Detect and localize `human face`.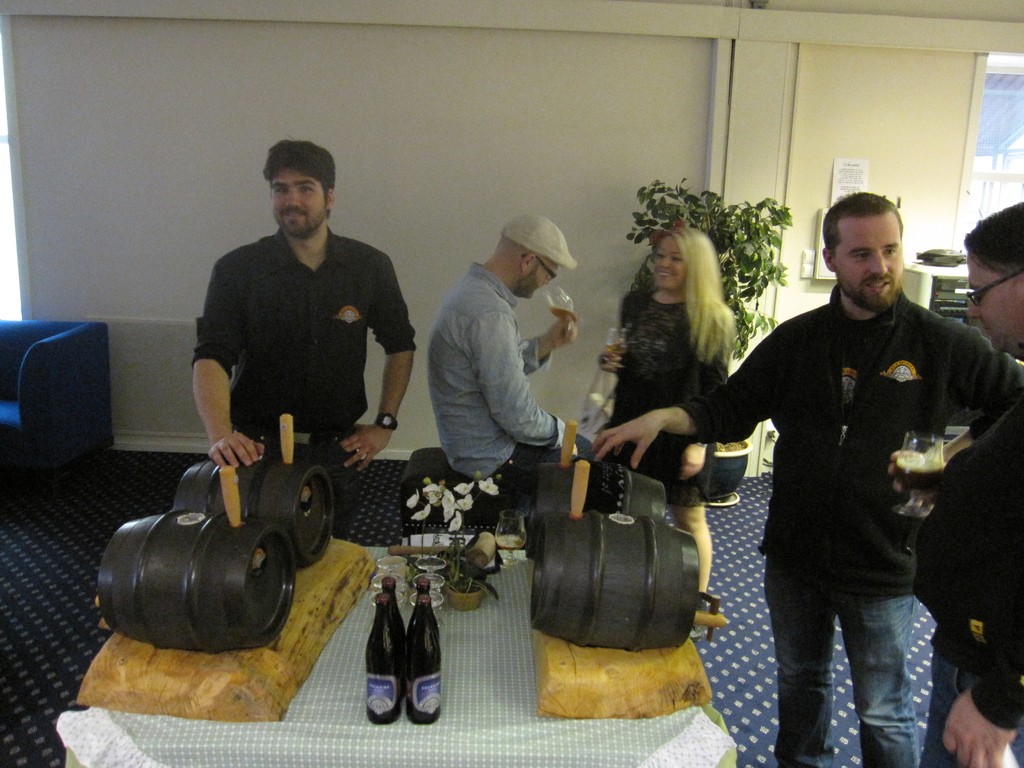
Localized at 271 168 328 237.
